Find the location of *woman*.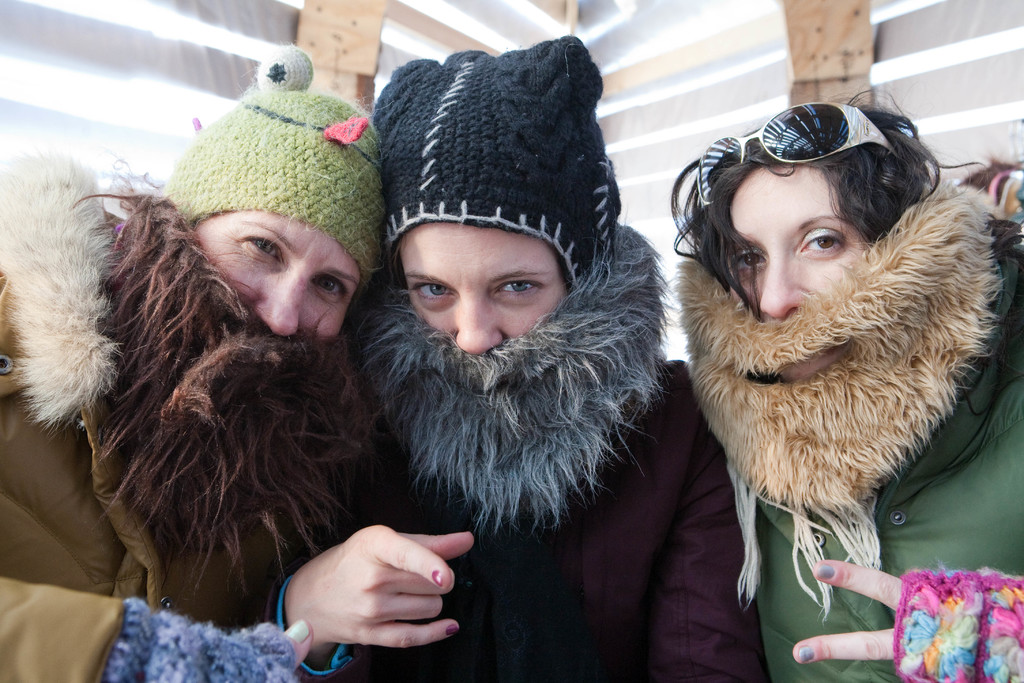
Location: <box>0,40,393,682</box>.
